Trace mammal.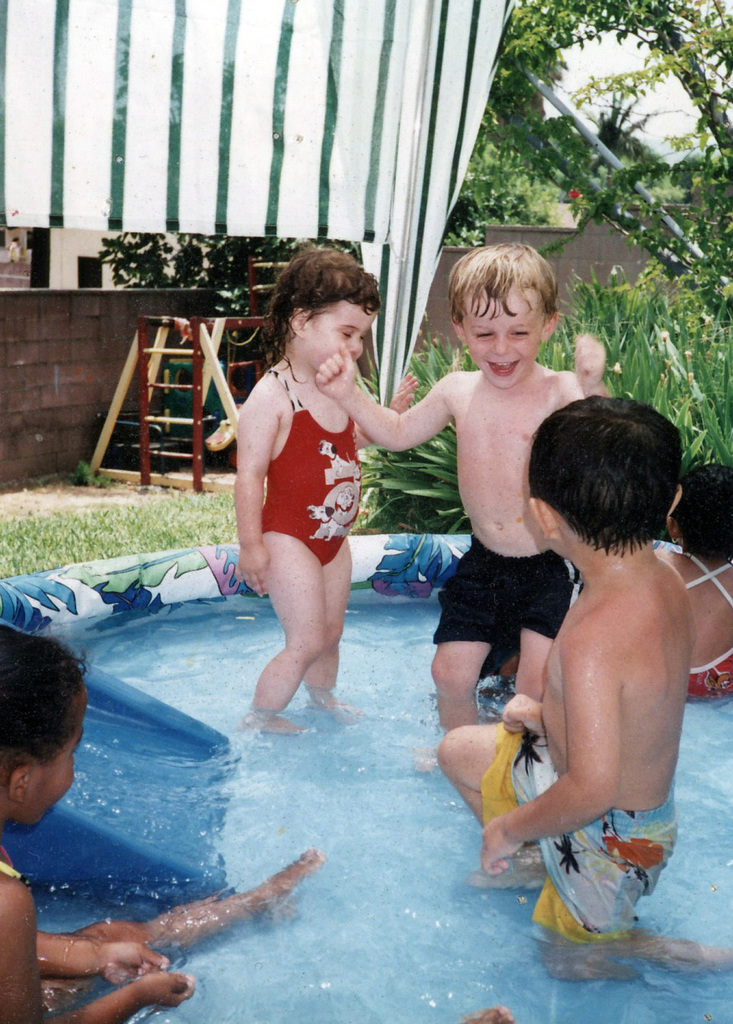
Traced to <bbox>317, 240, 616, 763</bbox>.
